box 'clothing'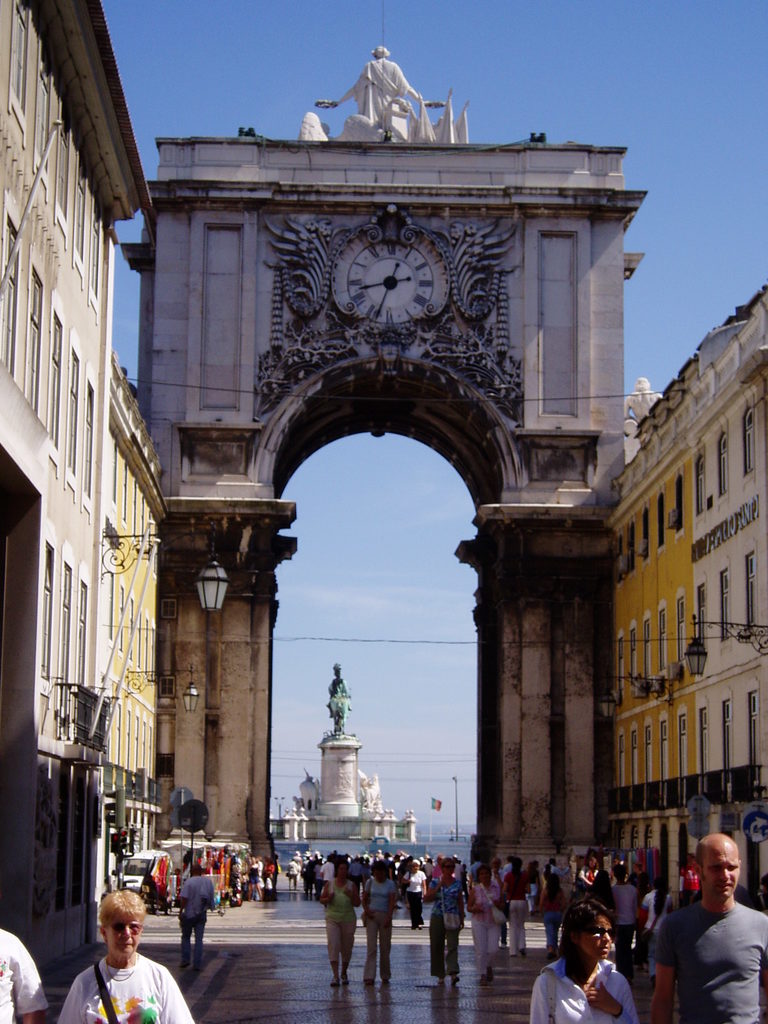
612,882,639,970
